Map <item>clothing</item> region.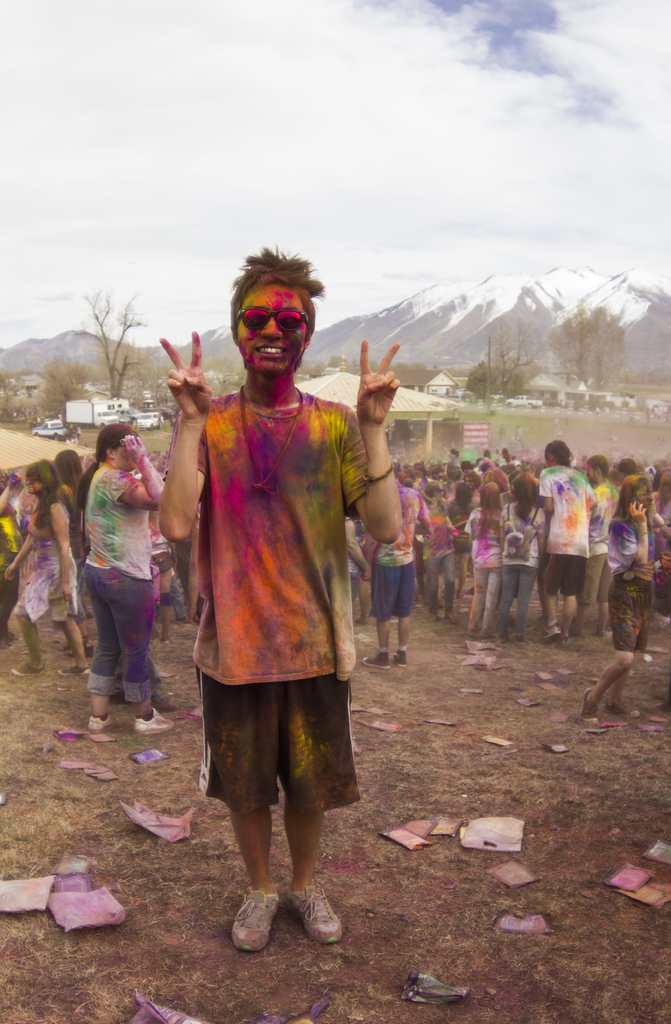
Mapped to {"x1": 578, "y1": 478, "x2": 615, "y2": 606}.
